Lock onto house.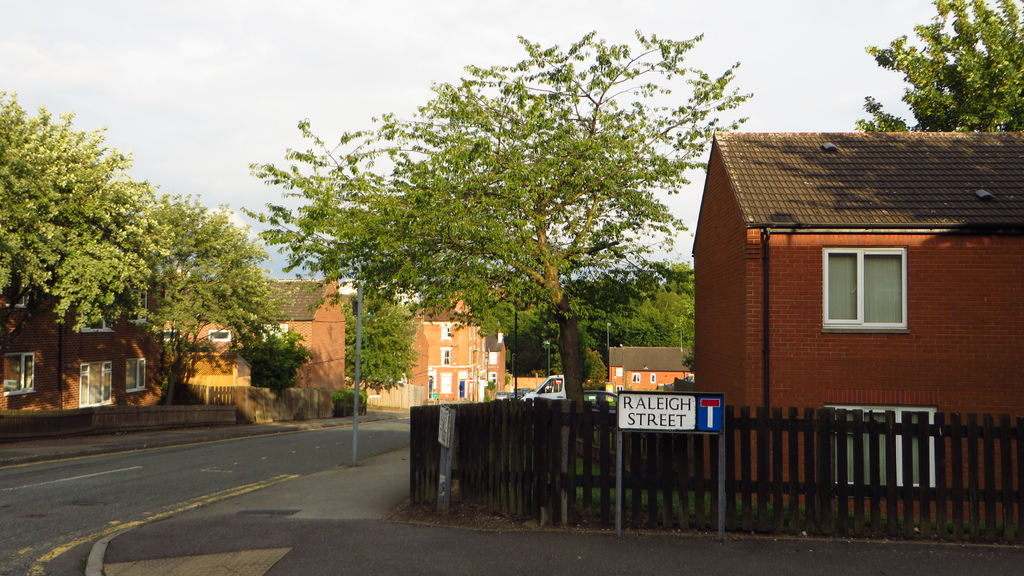
Locked: select_region(165, 277, 349, 389).
